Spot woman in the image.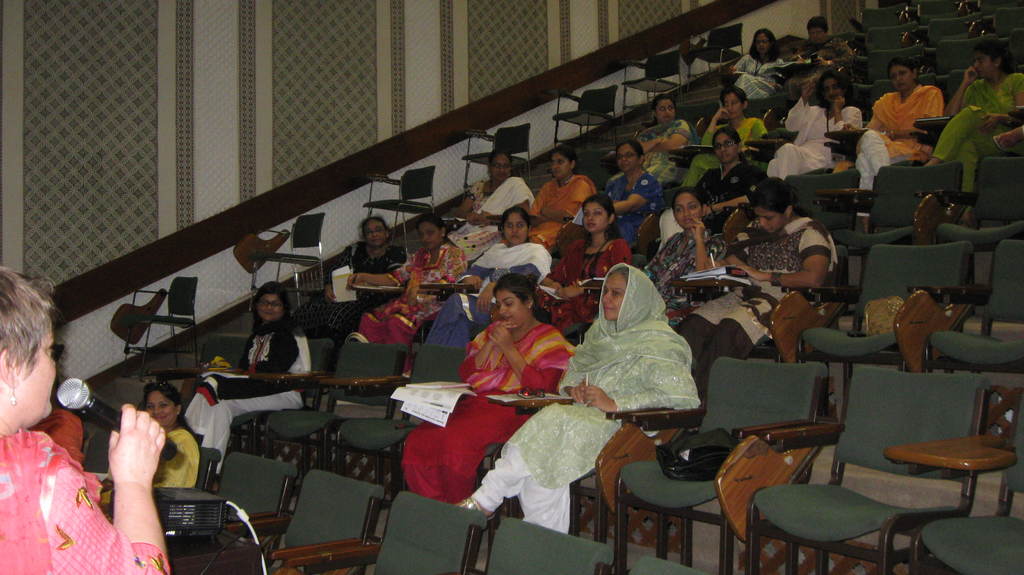
woman found at region(181, 280, 311, 494).
